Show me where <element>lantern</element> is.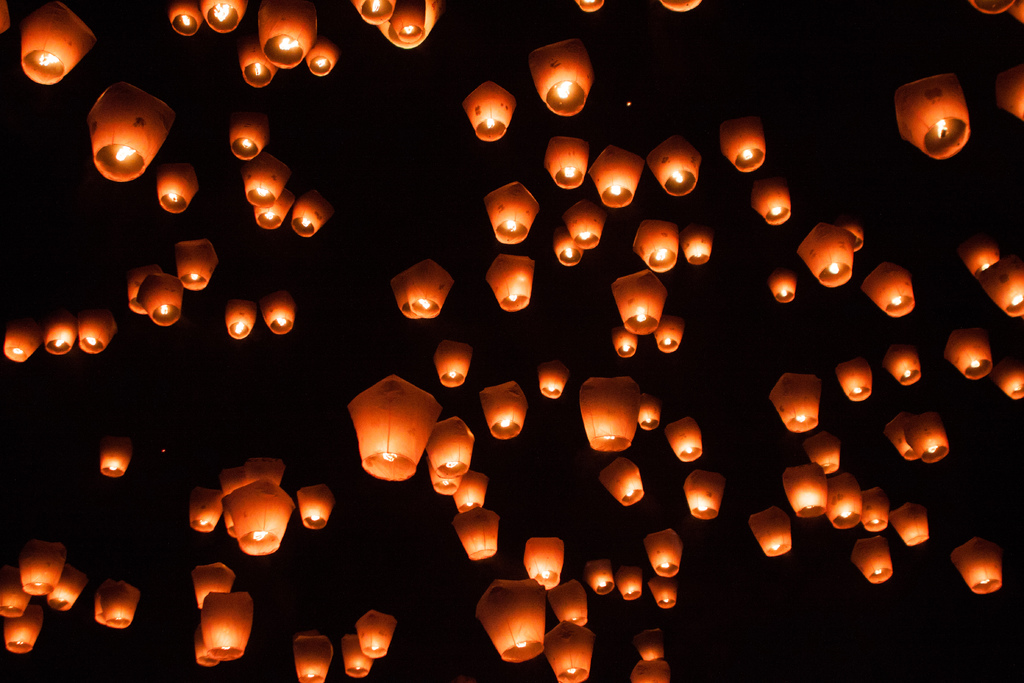
<element>lantern</element> is at box=[619, 565, 639, 600].
